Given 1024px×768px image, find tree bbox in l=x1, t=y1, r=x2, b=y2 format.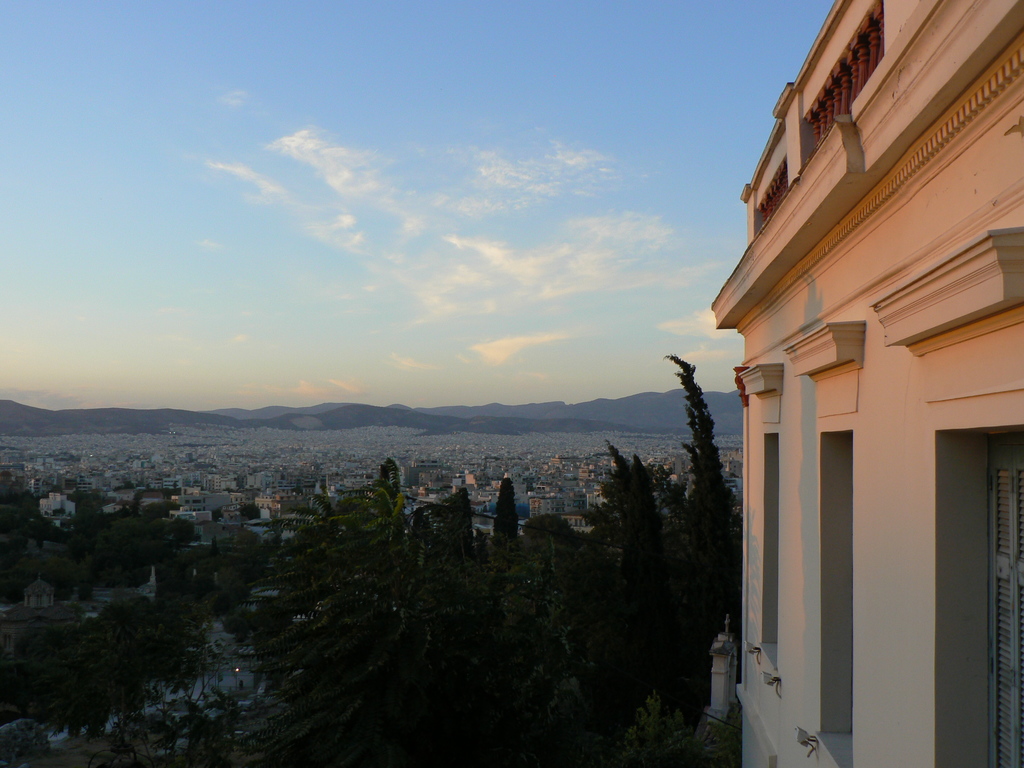
l=216, t=490, r=351, b=720.
